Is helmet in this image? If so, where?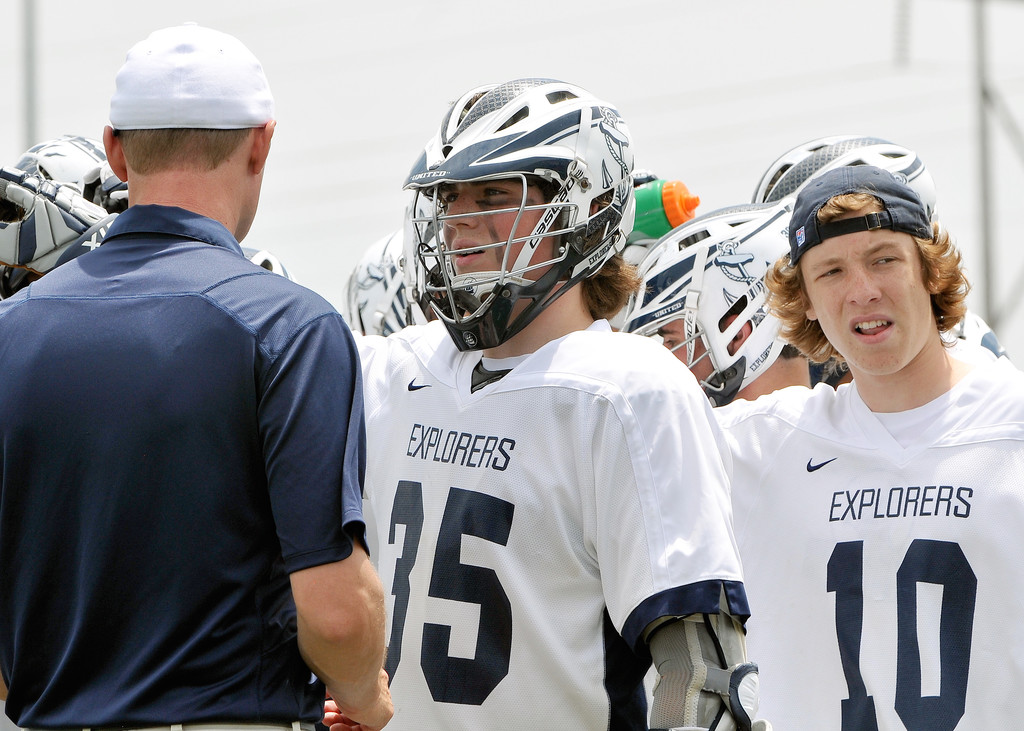
Yes, at <bbox>242, 245, 282, 275</bbox>.
